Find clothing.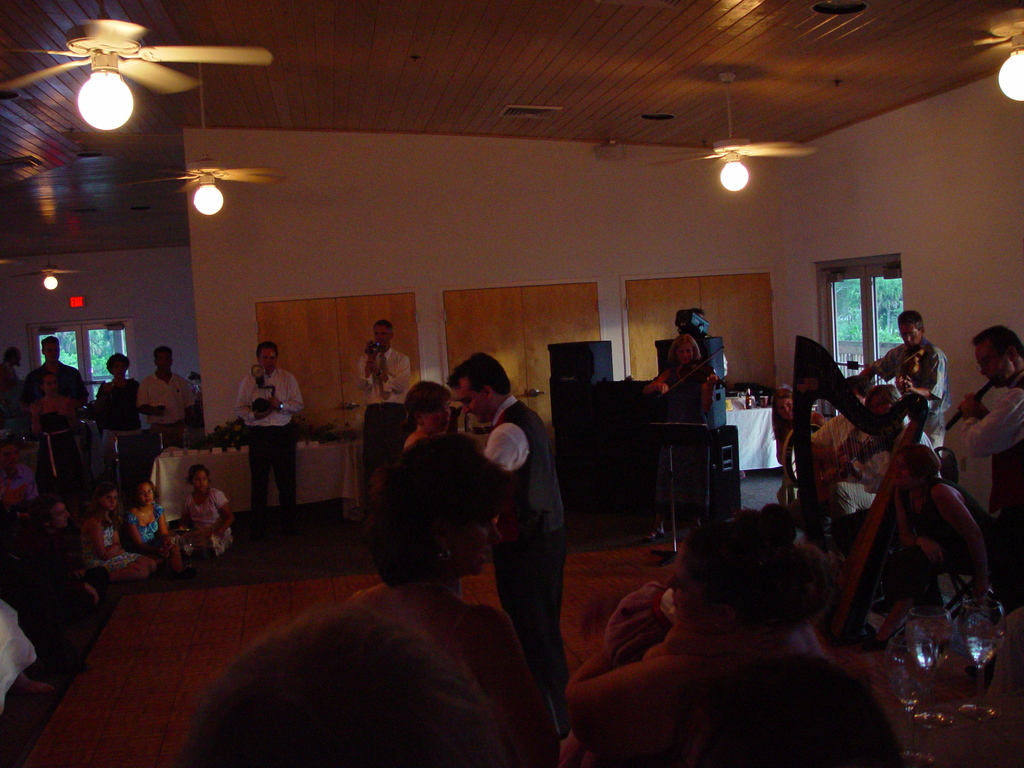
left=808, top=403, right=860, bottom=474.
